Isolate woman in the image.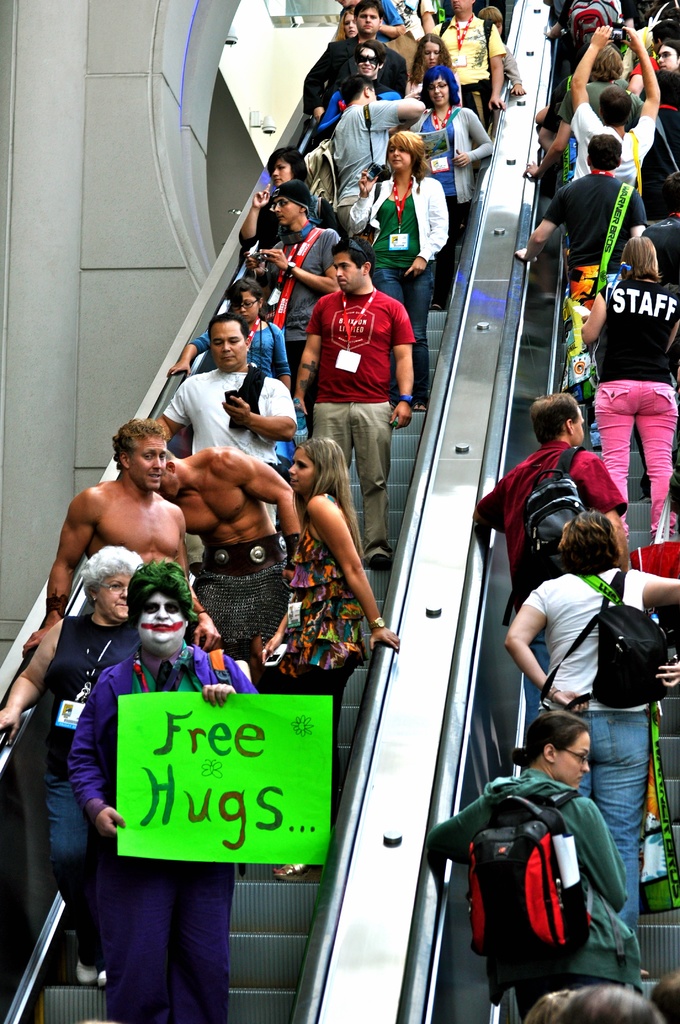
Isolated region: [165,276,291,389].
